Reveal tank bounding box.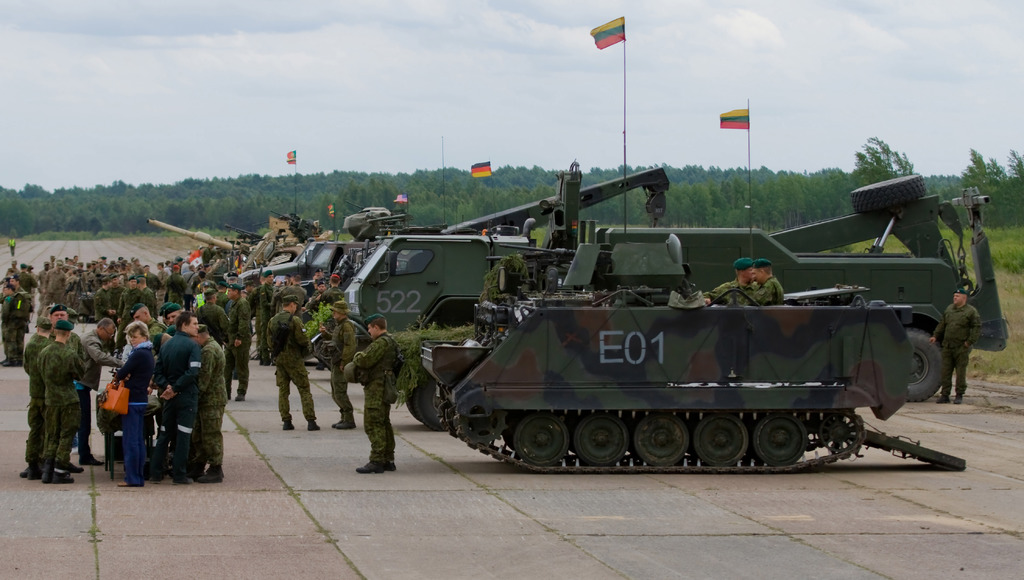
Revealed: [415,17,966,477].
